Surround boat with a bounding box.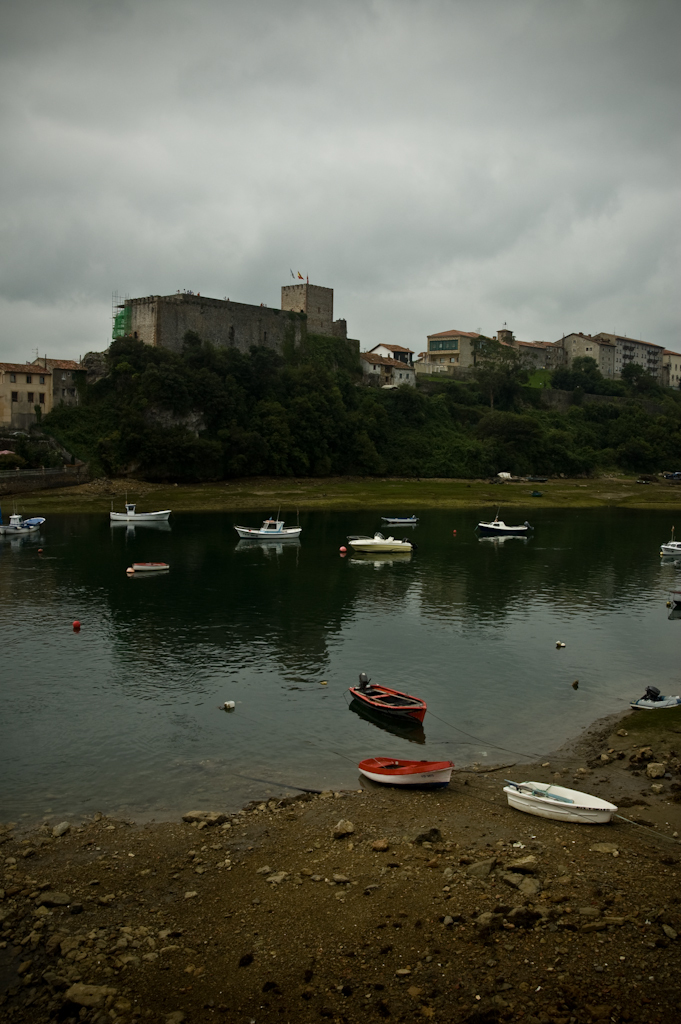
125:564:170:571.
